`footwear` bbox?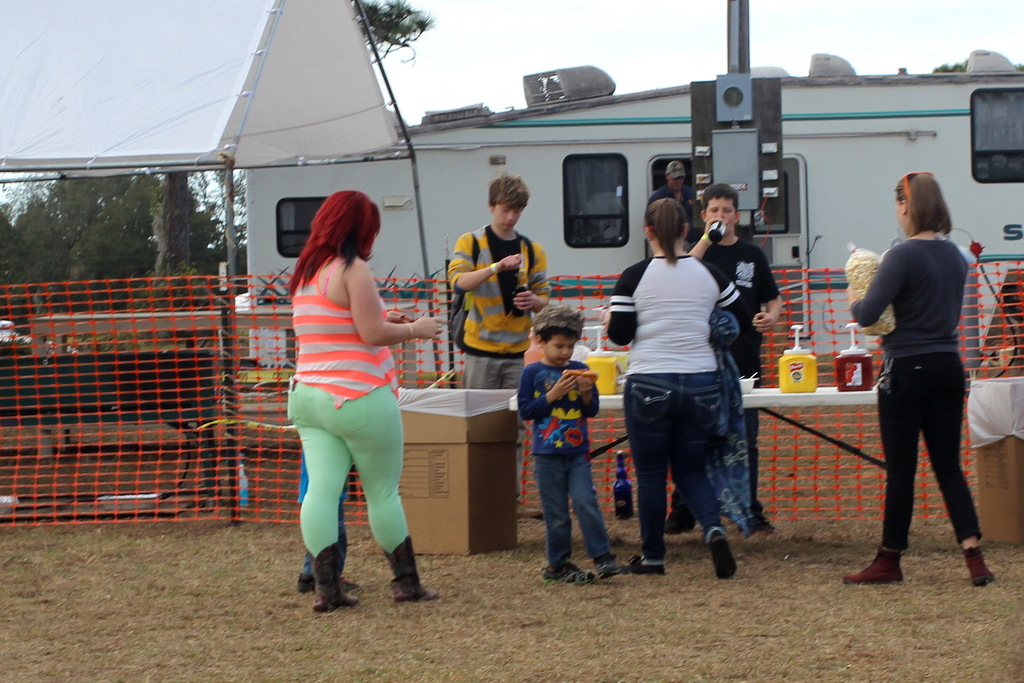
box(630, 554, 664, 575)
